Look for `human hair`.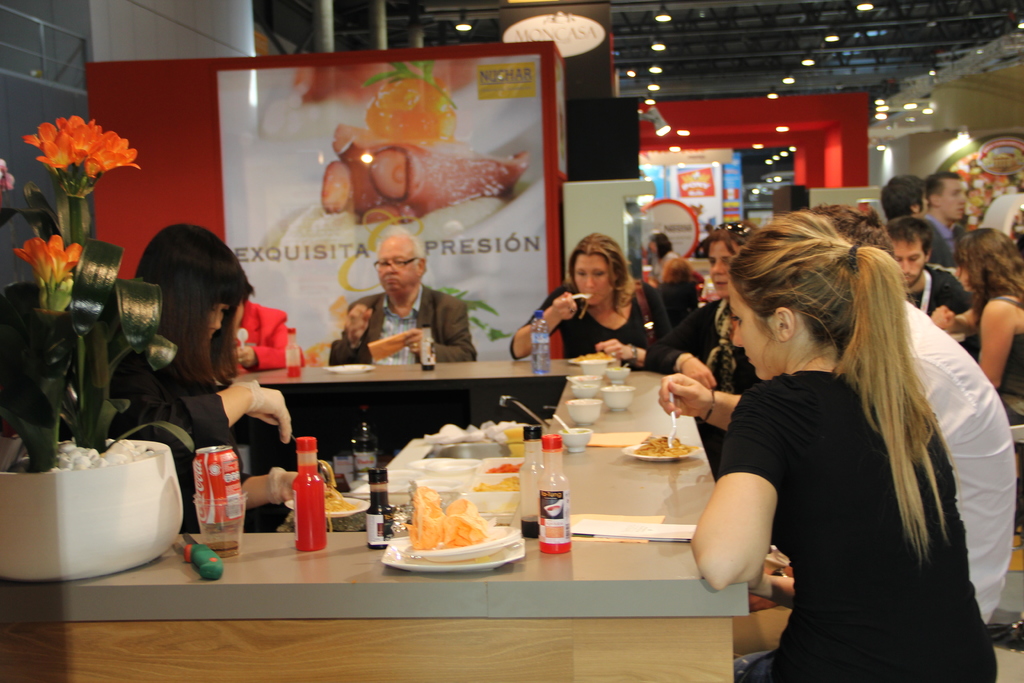
Found: detection(564, 229, 636, 309).
